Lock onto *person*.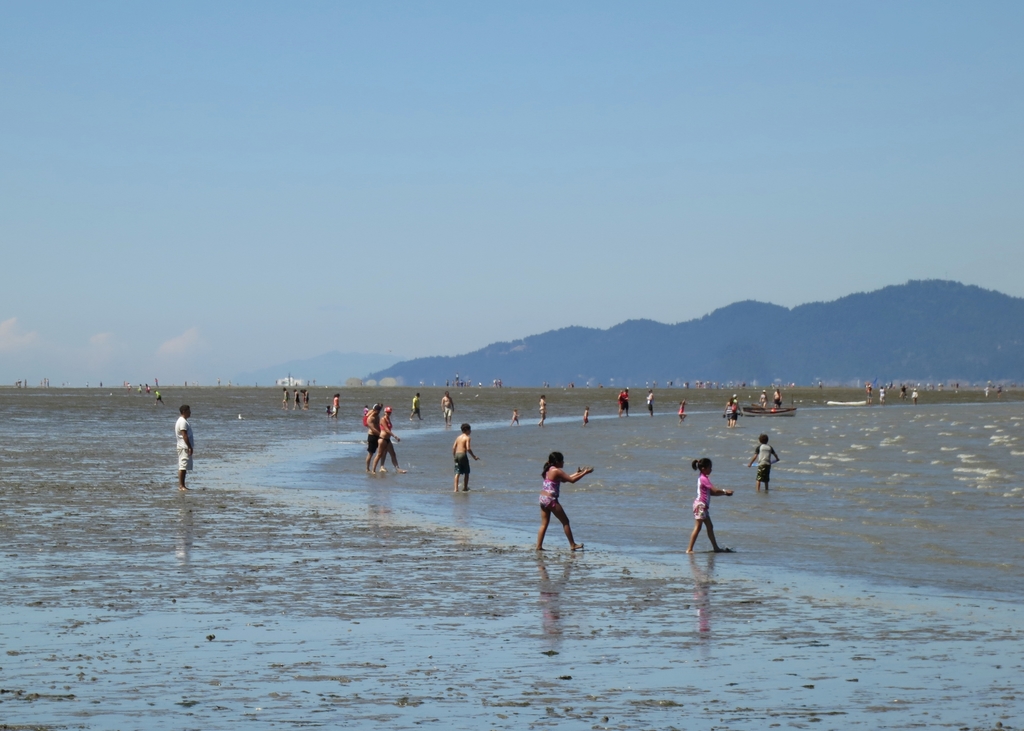
Locked: 170, 405, 196, 490.
